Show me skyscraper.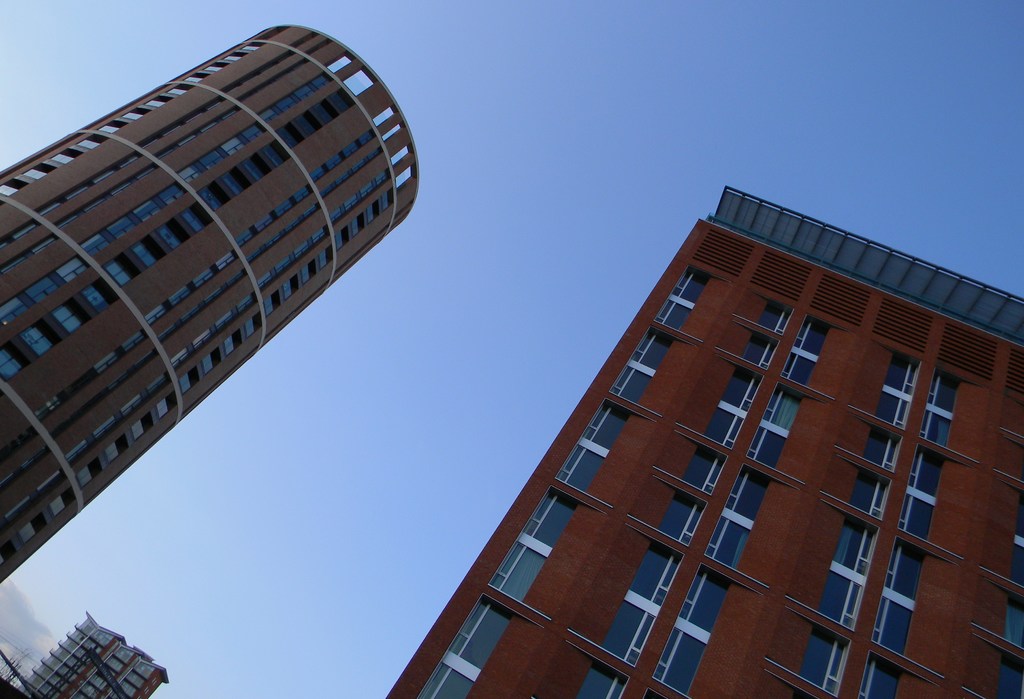
skyscraper is here: box=[20, 609, 179, 698].
